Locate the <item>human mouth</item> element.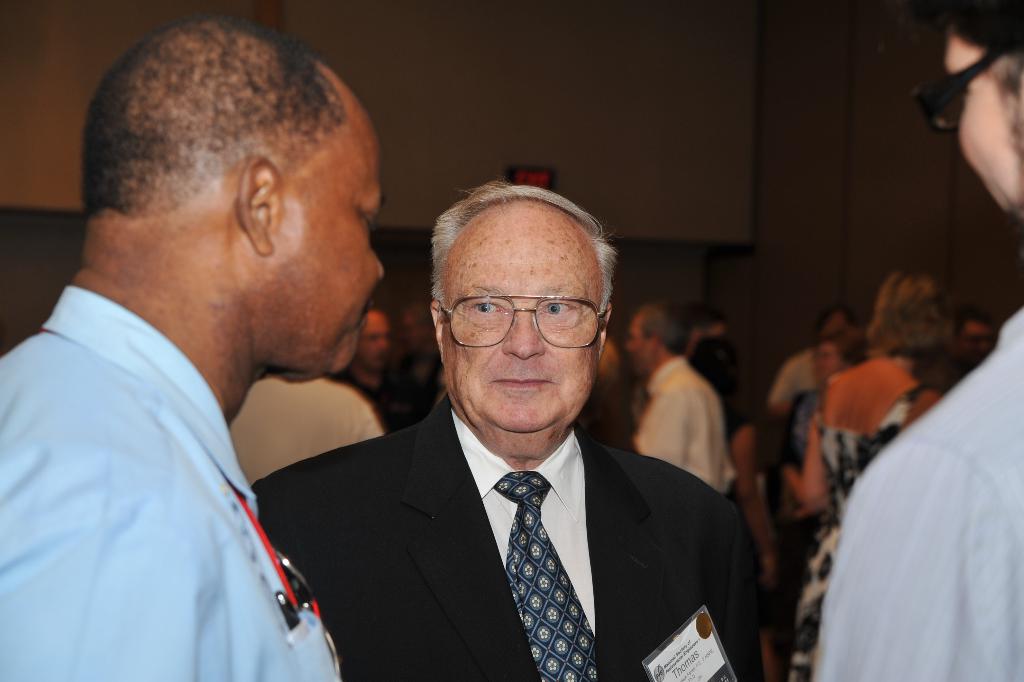
Element bbox: {"left": 492, "top": 379, "right": 548, "bottom": 389}.
